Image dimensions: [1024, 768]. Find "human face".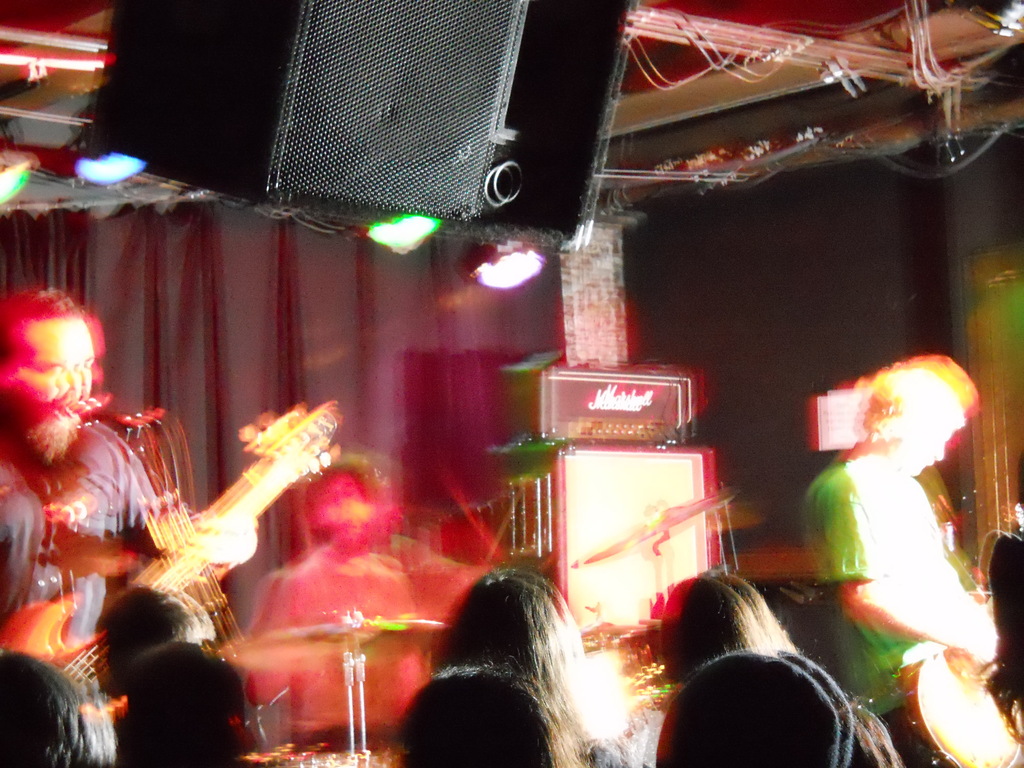
bbox=(9, 316, 95, 438).
